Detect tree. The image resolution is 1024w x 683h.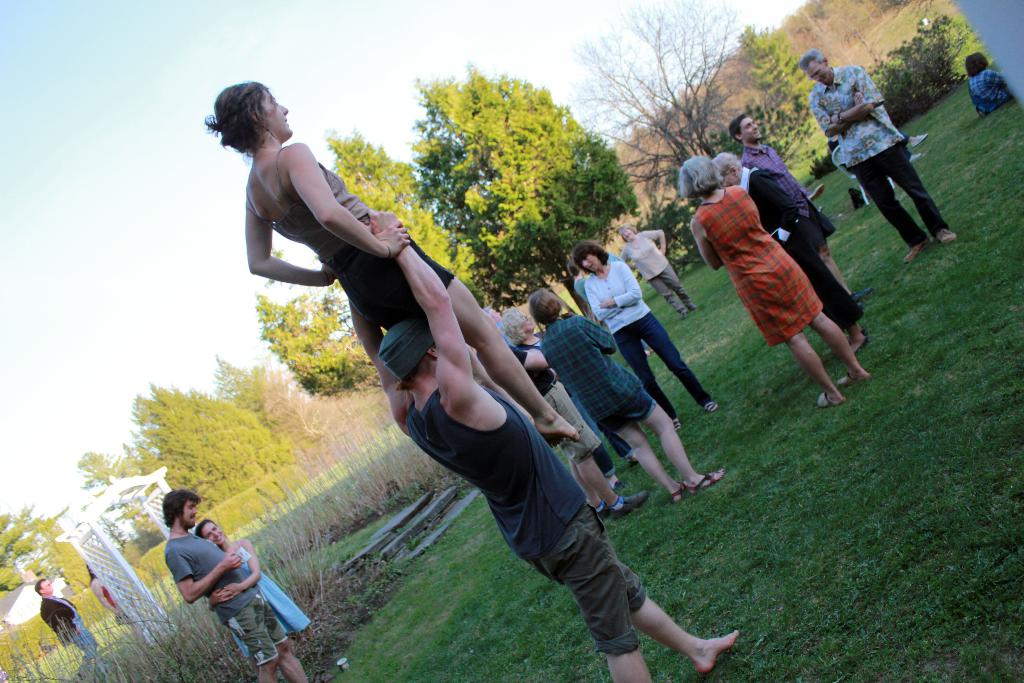
<bbox>79, 446, 143, 498</bbox>.
